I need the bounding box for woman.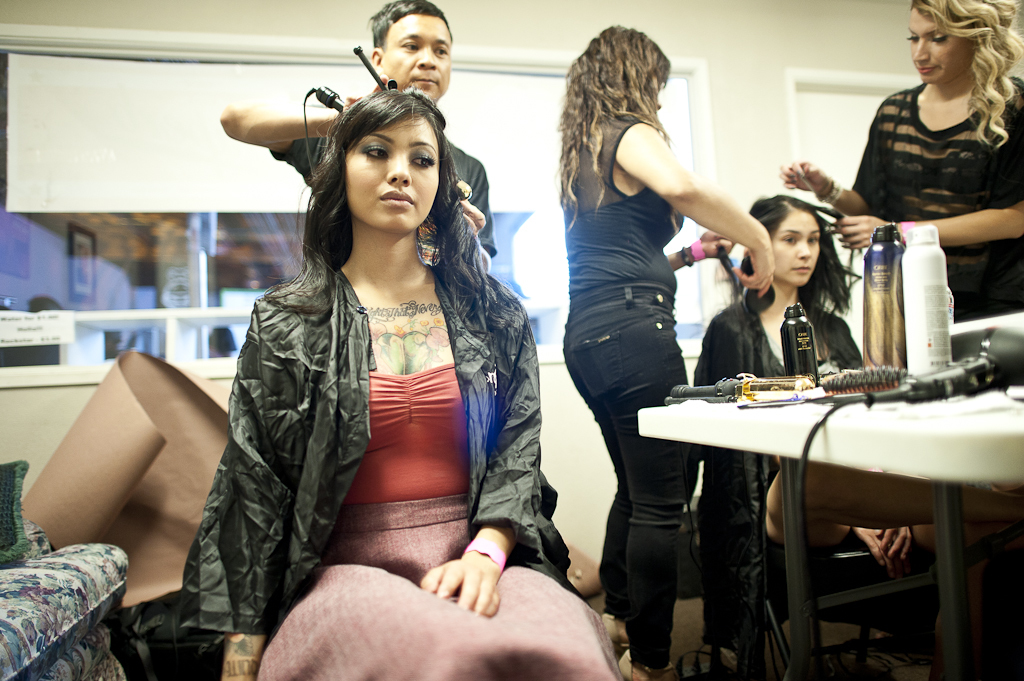
Here it is: select_region(769, 0, 1023, 336).
